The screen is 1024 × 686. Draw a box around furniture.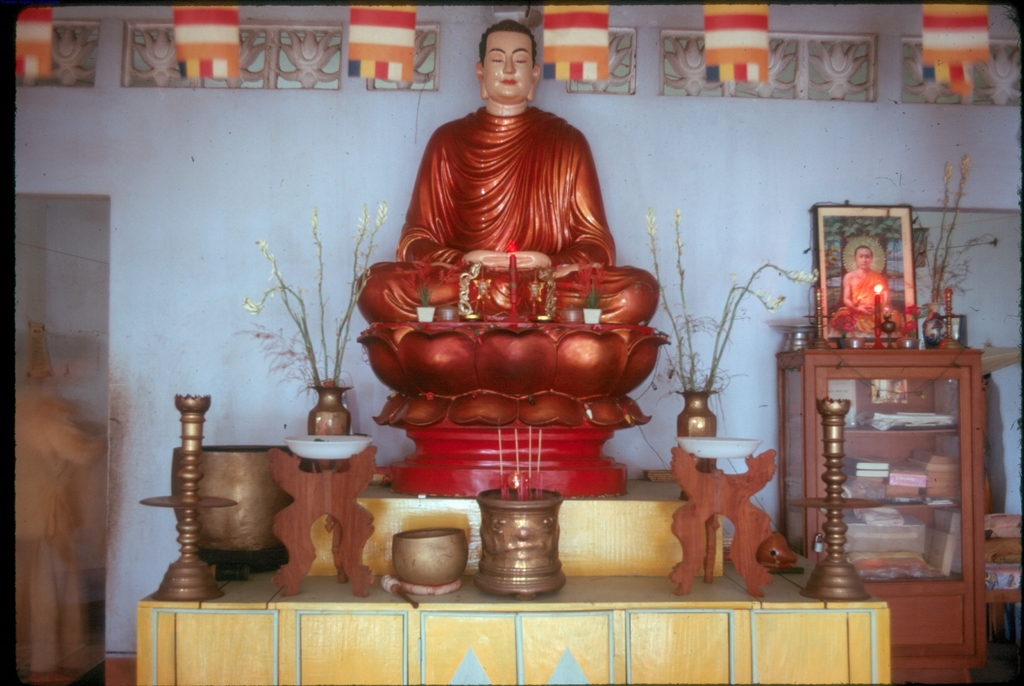
locate(985, 563, 1022, 678).
